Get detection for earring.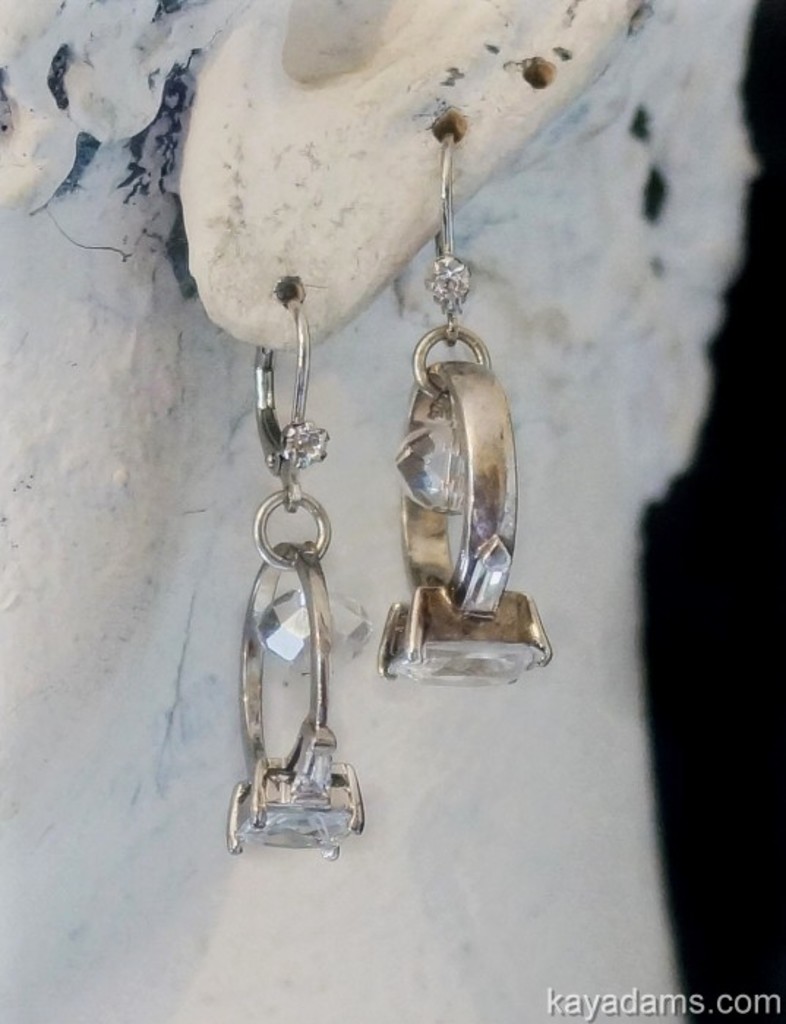
Detection: crop(228, 285, 362, 860).
